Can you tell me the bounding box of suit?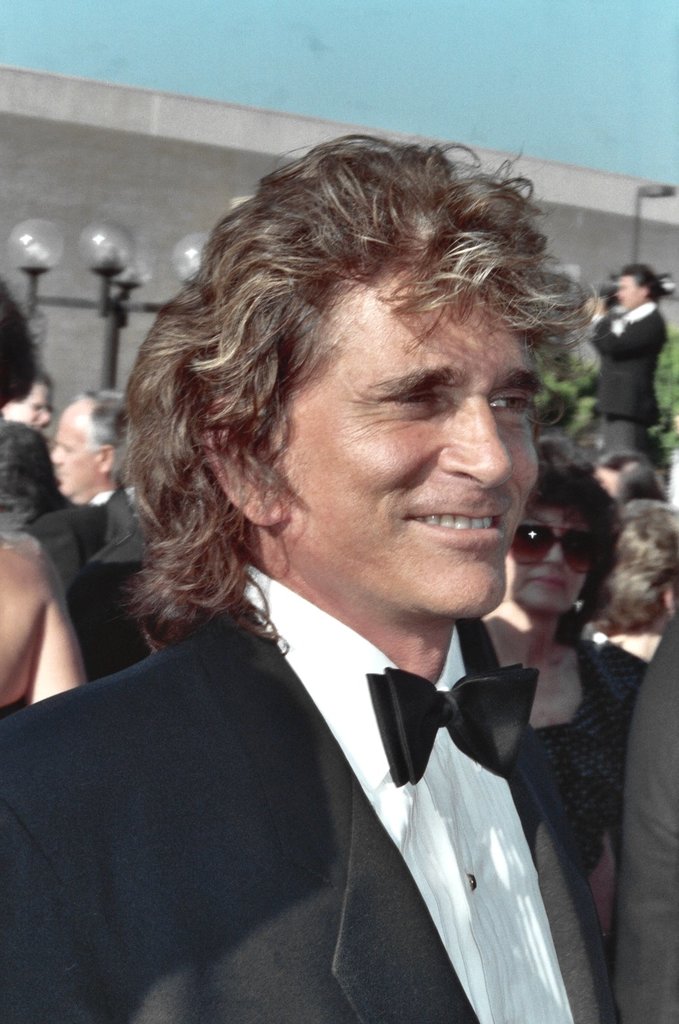
593, 302, 670, 459.
